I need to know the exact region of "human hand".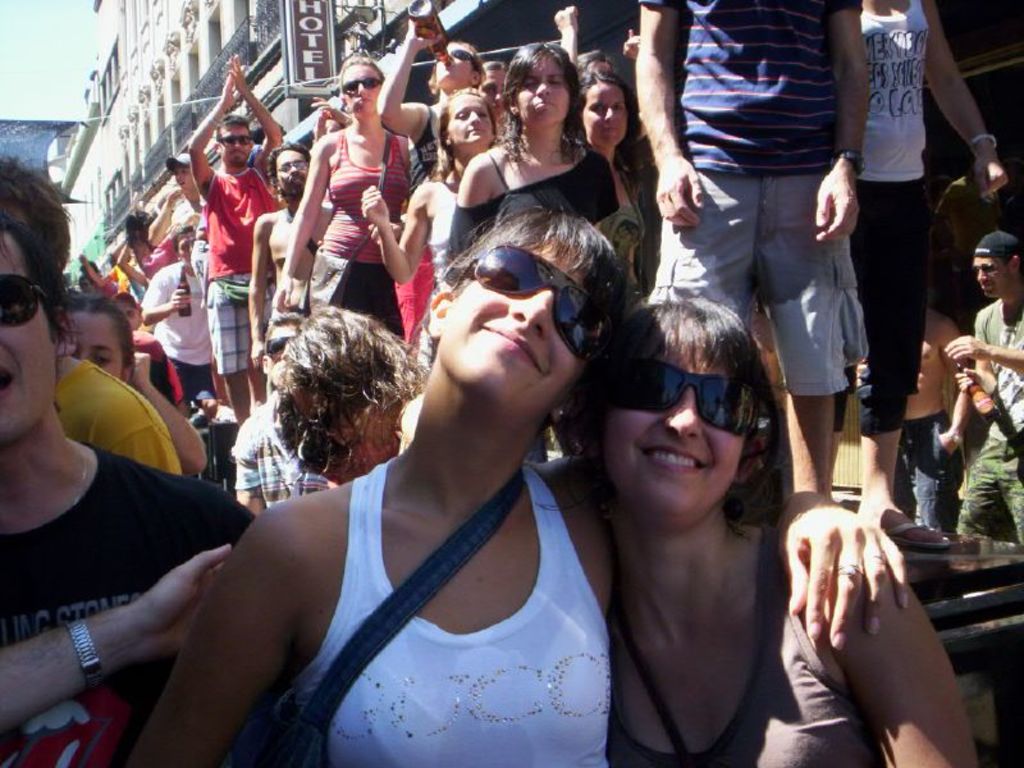
Region: <region>273, 271, 294, 312</region>.
